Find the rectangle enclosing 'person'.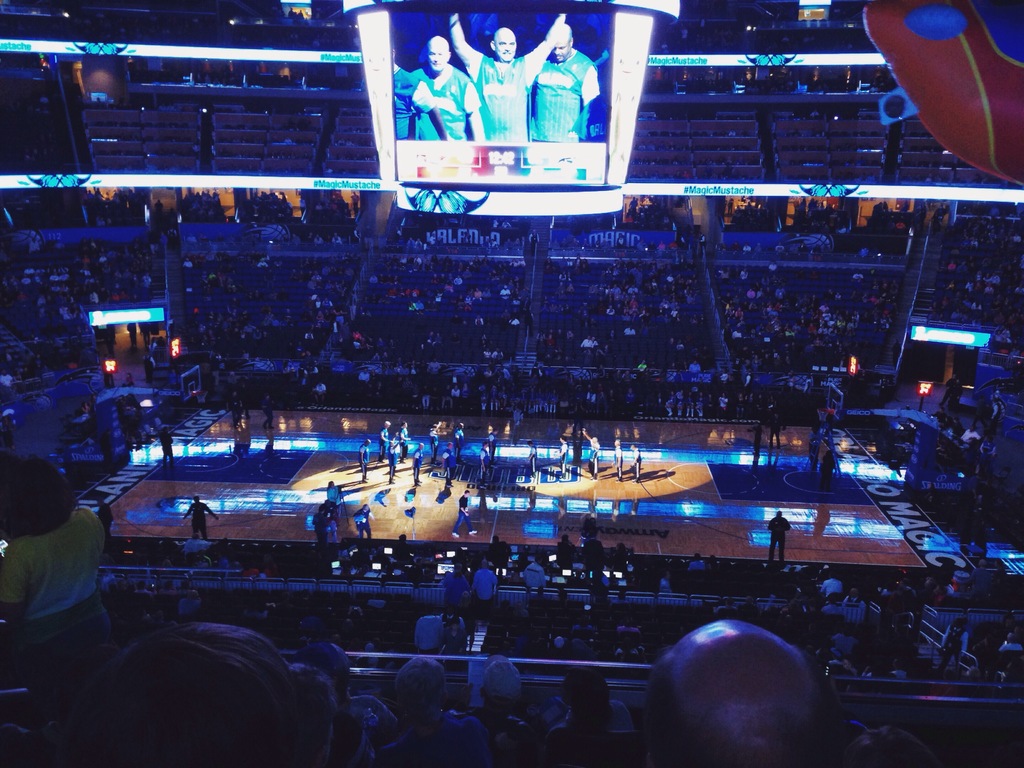
287 661 341 767.
